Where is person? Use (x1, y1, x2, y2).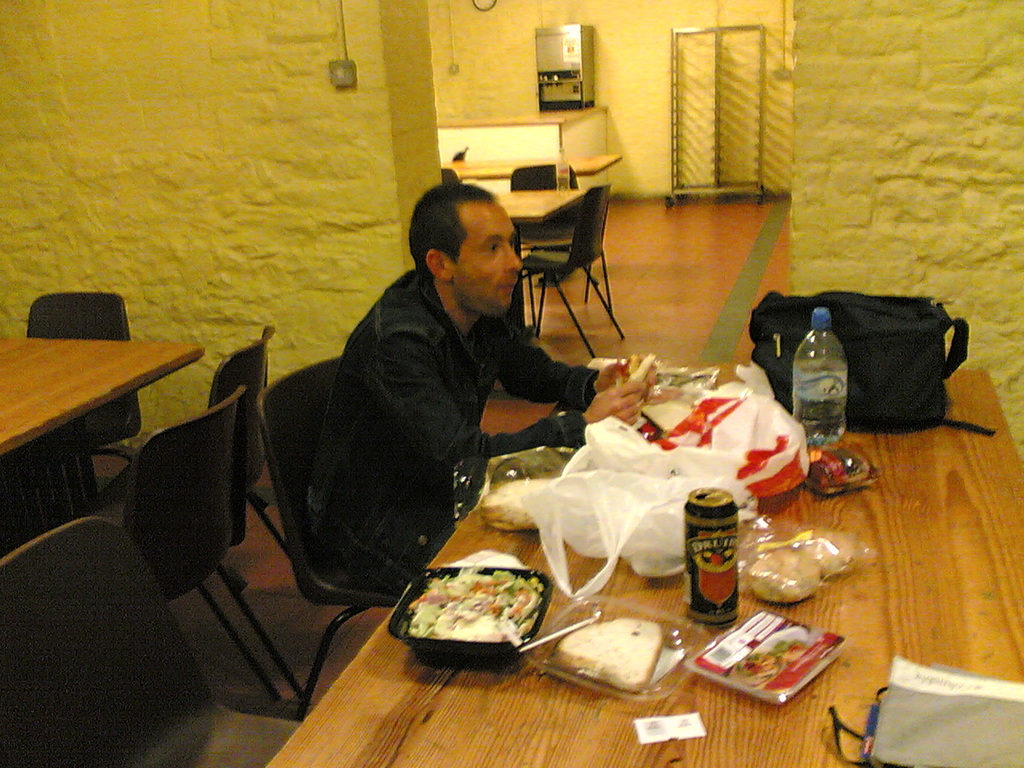
(281, 162, 596, 627).
